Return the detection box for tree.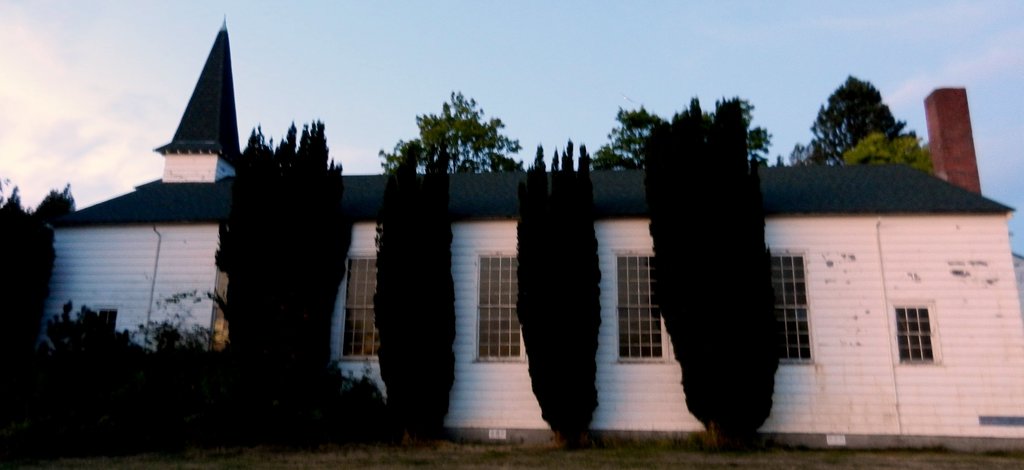
385:90:516:181.
